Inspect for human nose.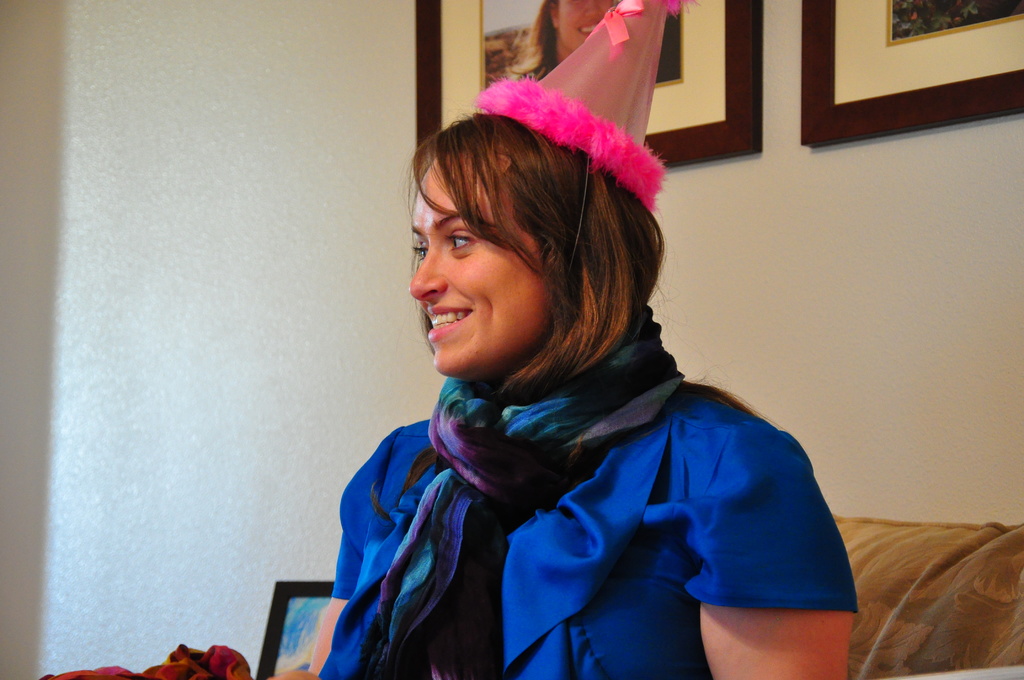
Inspection: select_region(411, 240, 447, 302).
